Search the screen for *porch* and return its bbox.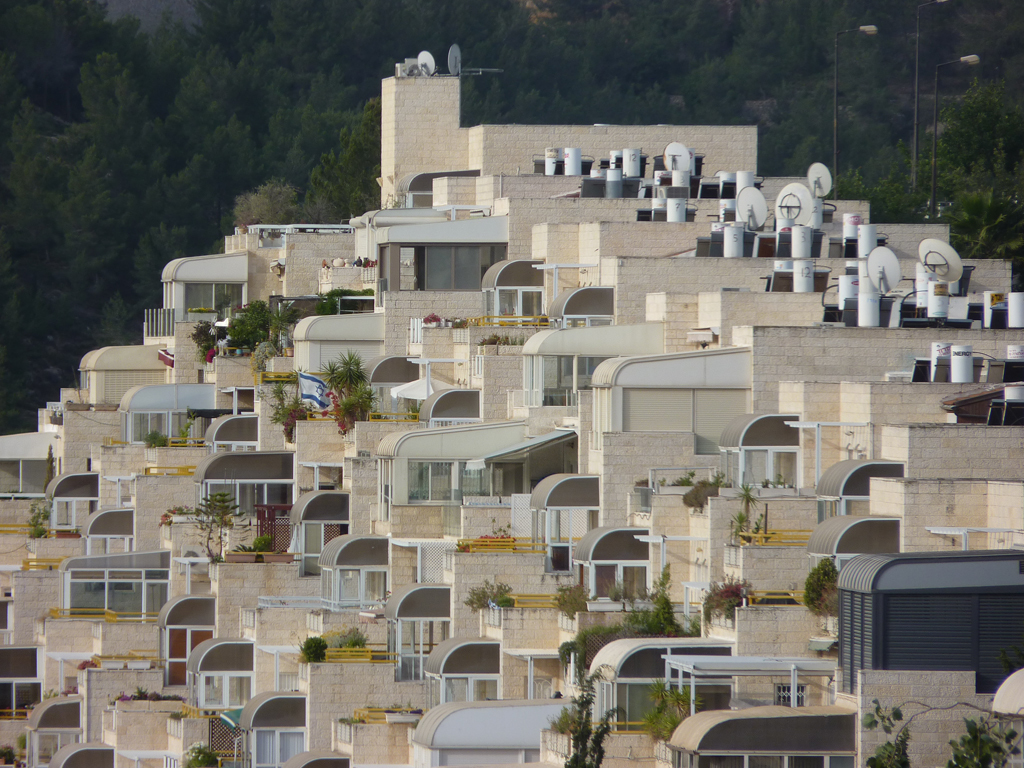
Found: [309,525,404,608].
